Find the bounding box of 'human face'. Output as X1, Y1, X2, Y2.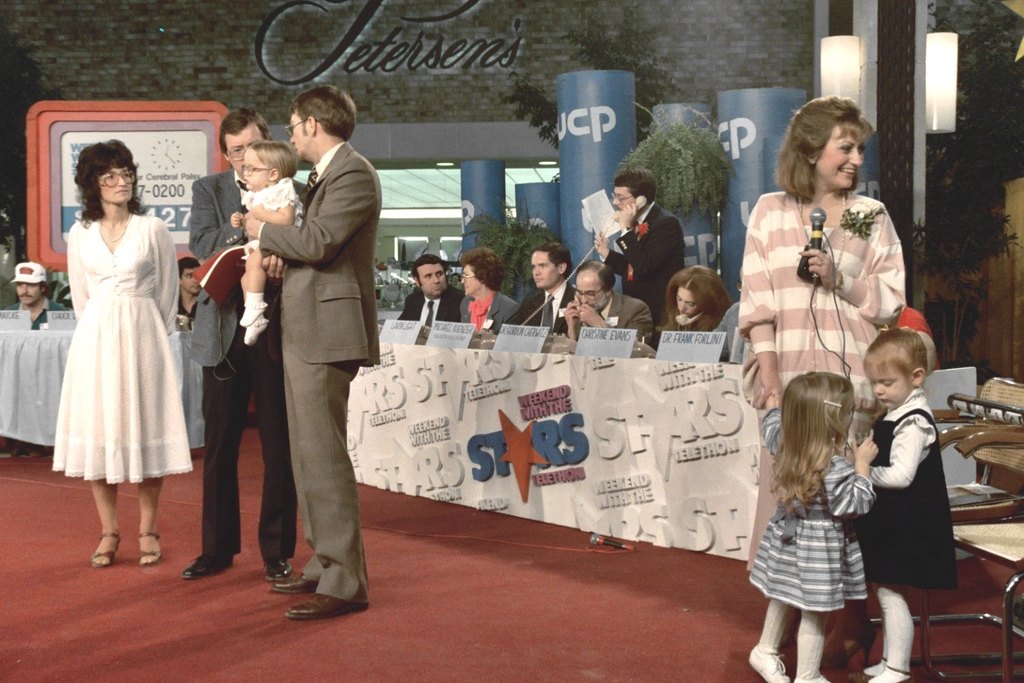
287, 113, 310, 160.
